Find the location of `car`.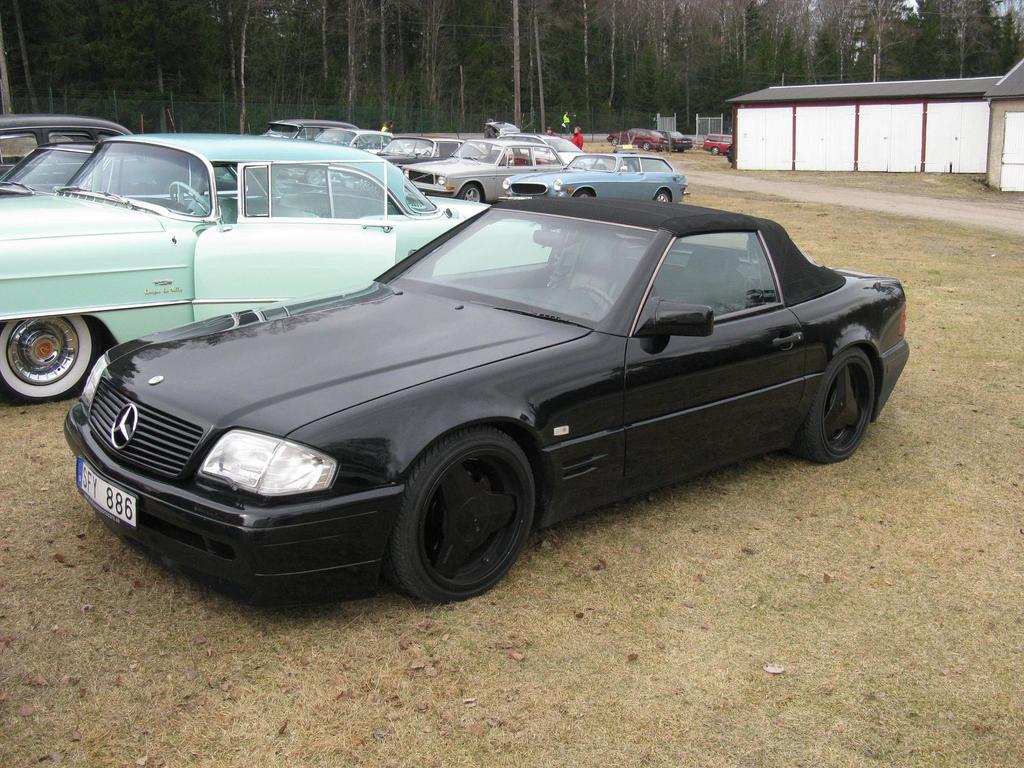
Location: [0, 129, 562, 401].
